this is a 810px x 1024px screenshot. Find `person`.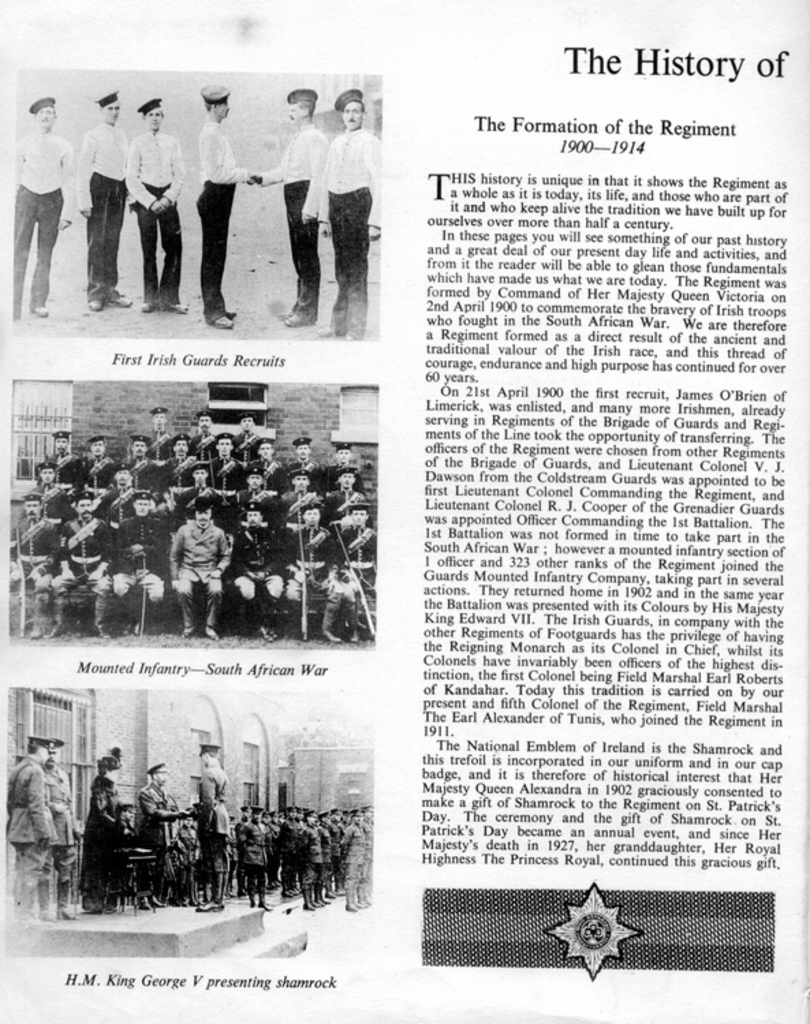
Bounding box: [284, 504, 341, 643].
